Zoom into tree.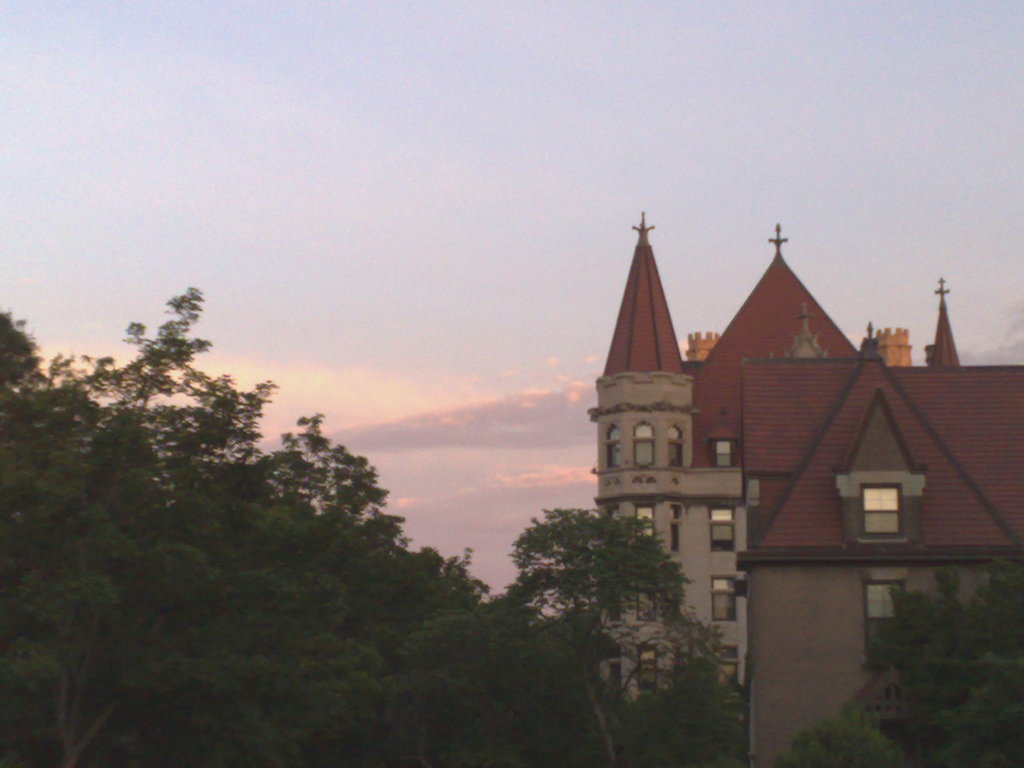
Zoom target: [865,543,1023,767].
